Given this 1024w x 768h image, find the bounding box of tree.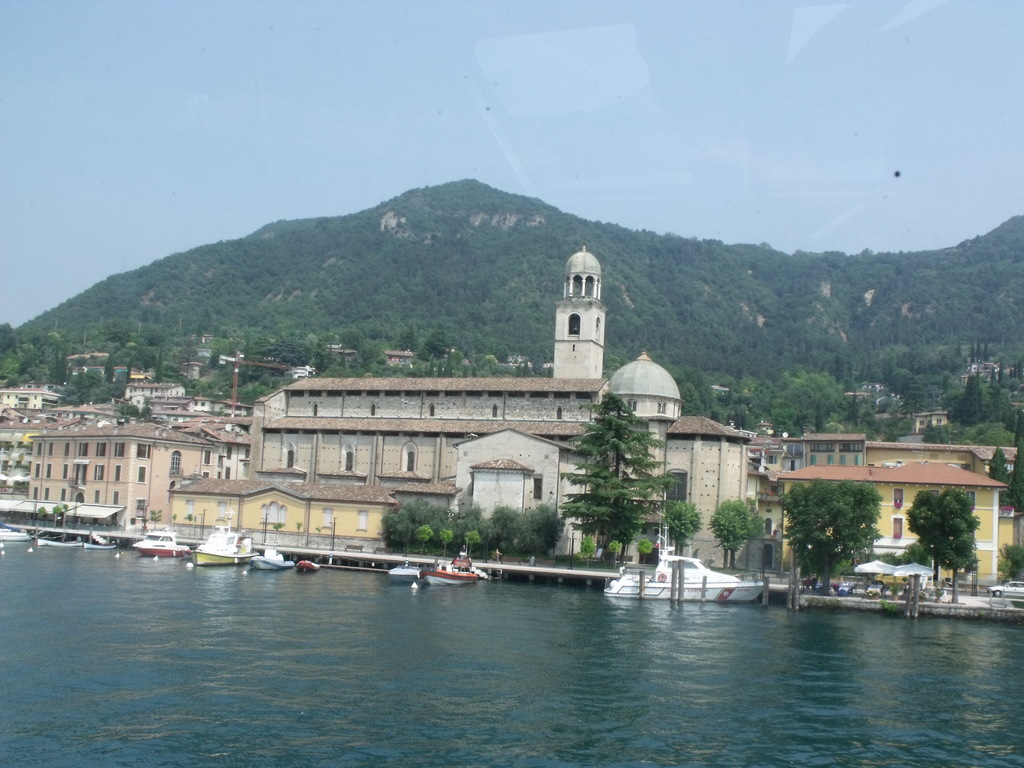
<box>708,491,768,573</box>.
